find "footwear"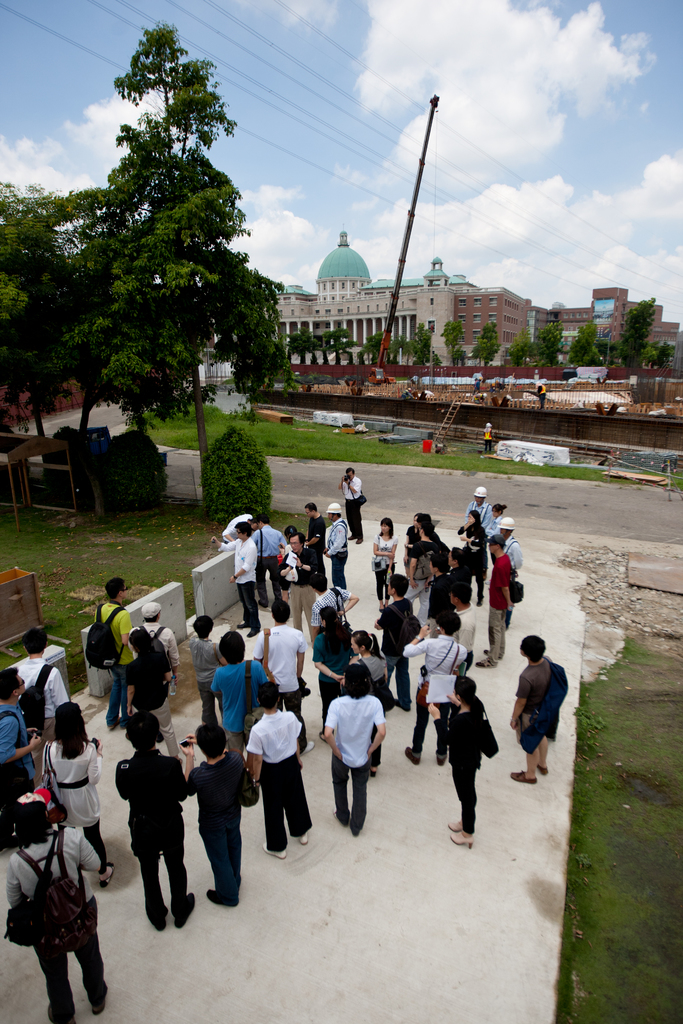
bbox=[437, 754, 448, 766]
